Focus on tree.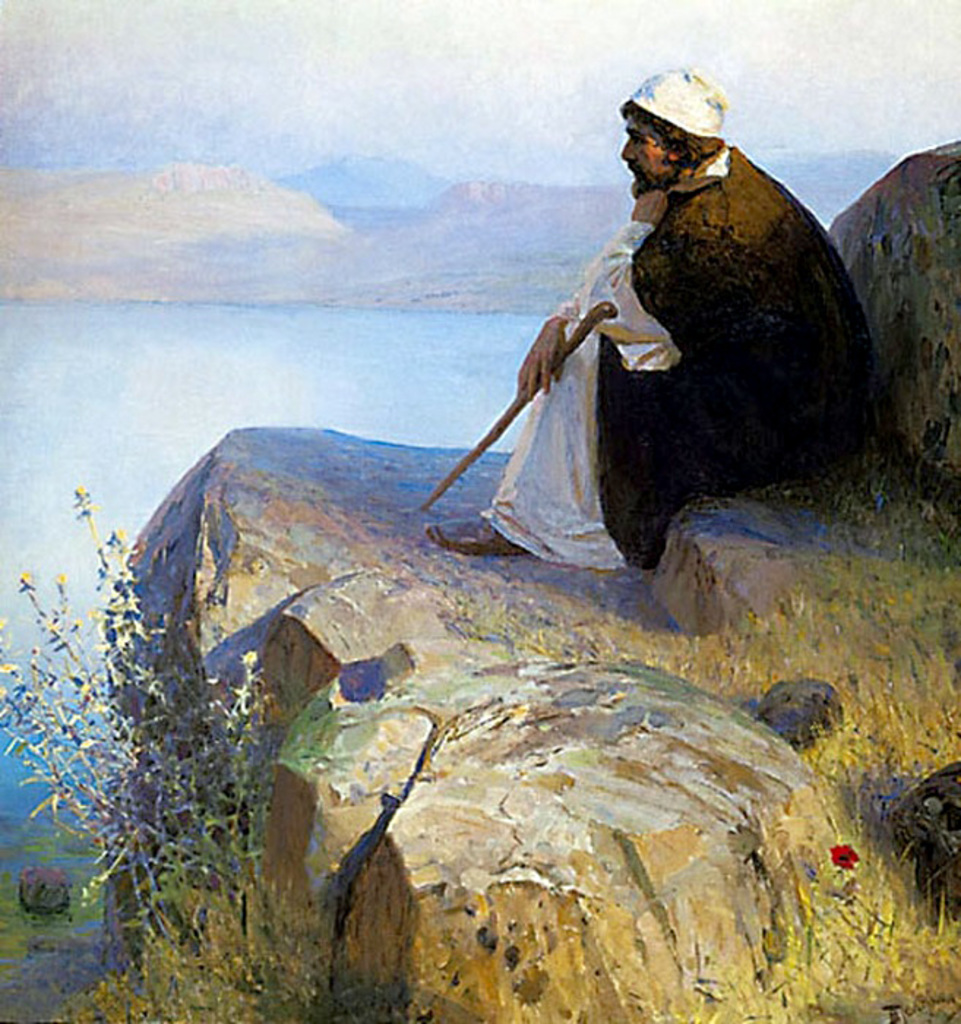
Focused at 0:483:285:951.
